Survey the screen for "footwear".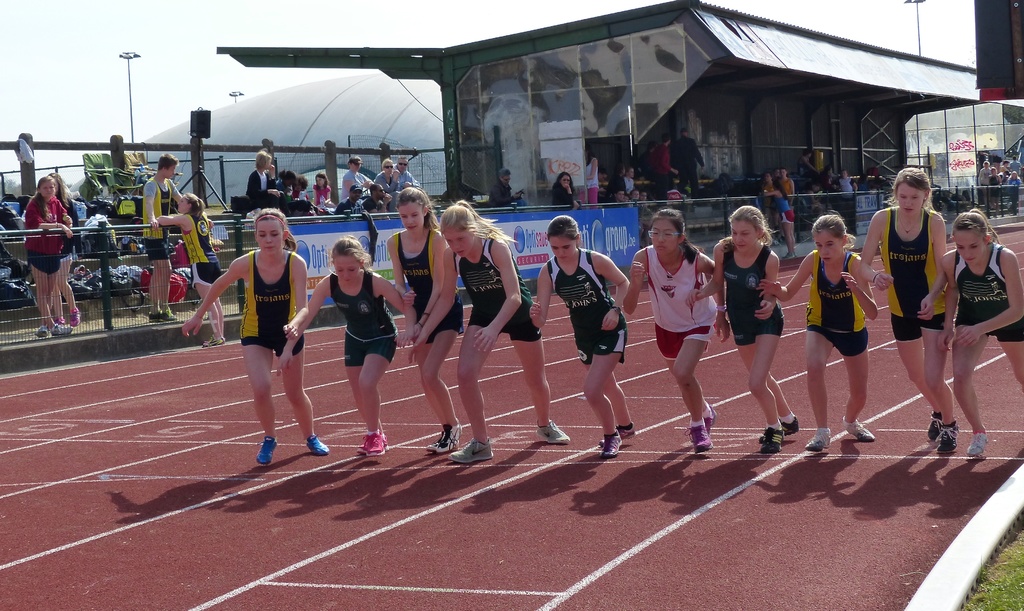
Survey found: locate(148, 309, 177, 322).
